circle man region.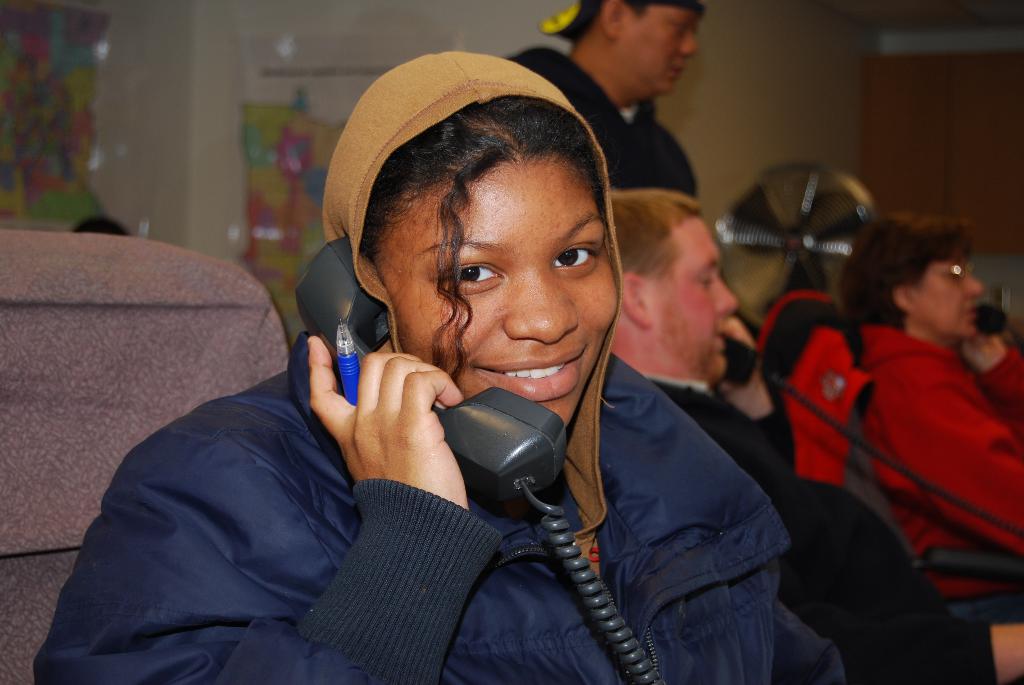
Region: [546,14,732,197].
